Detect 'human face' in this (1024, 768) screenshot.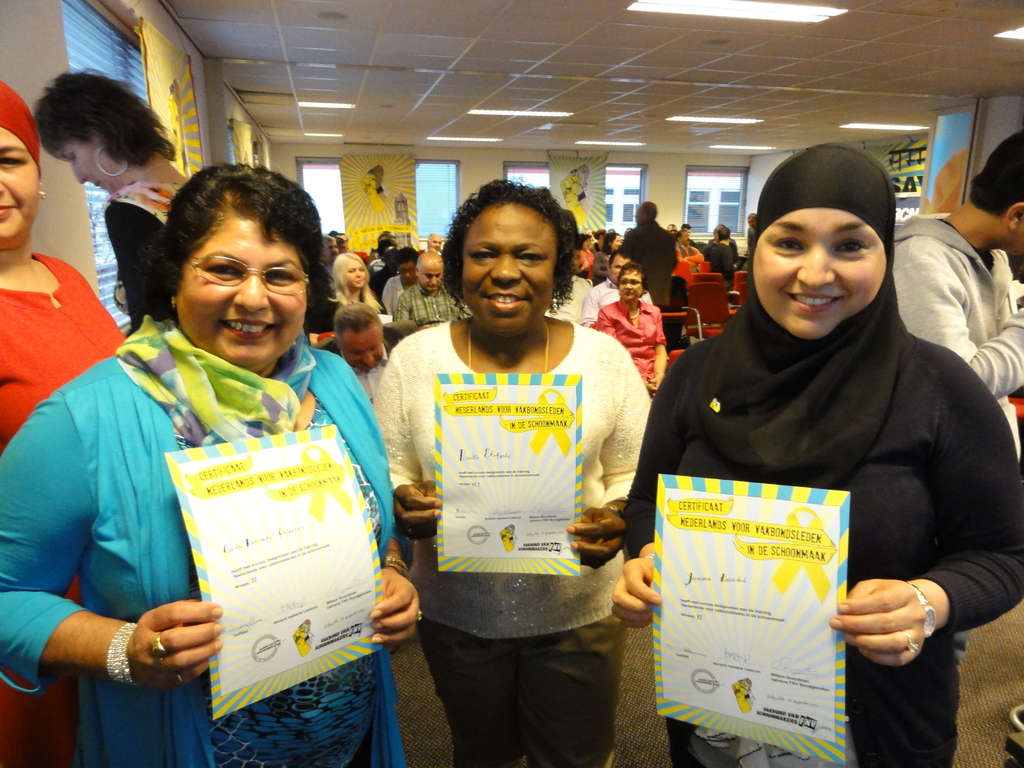
Detection: {"x1": 746, "y1": 218, "x2": 756, "y2": 229}.
